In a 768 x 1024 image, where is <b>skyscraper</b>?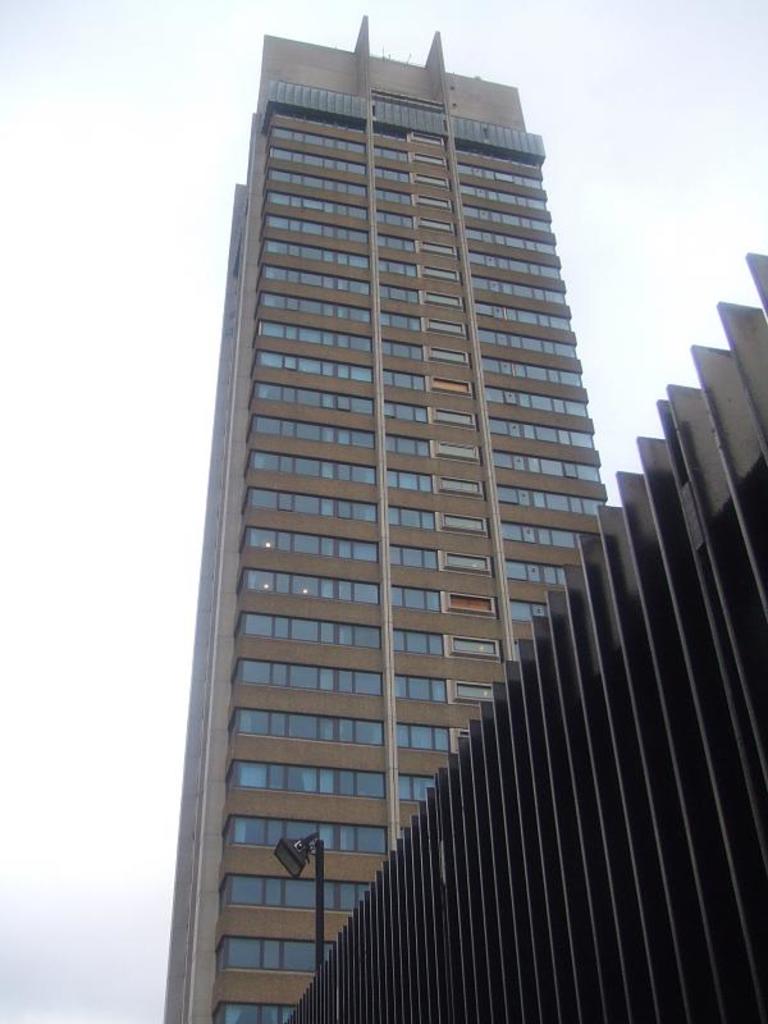
rect(132, 46, 732, 1000).
